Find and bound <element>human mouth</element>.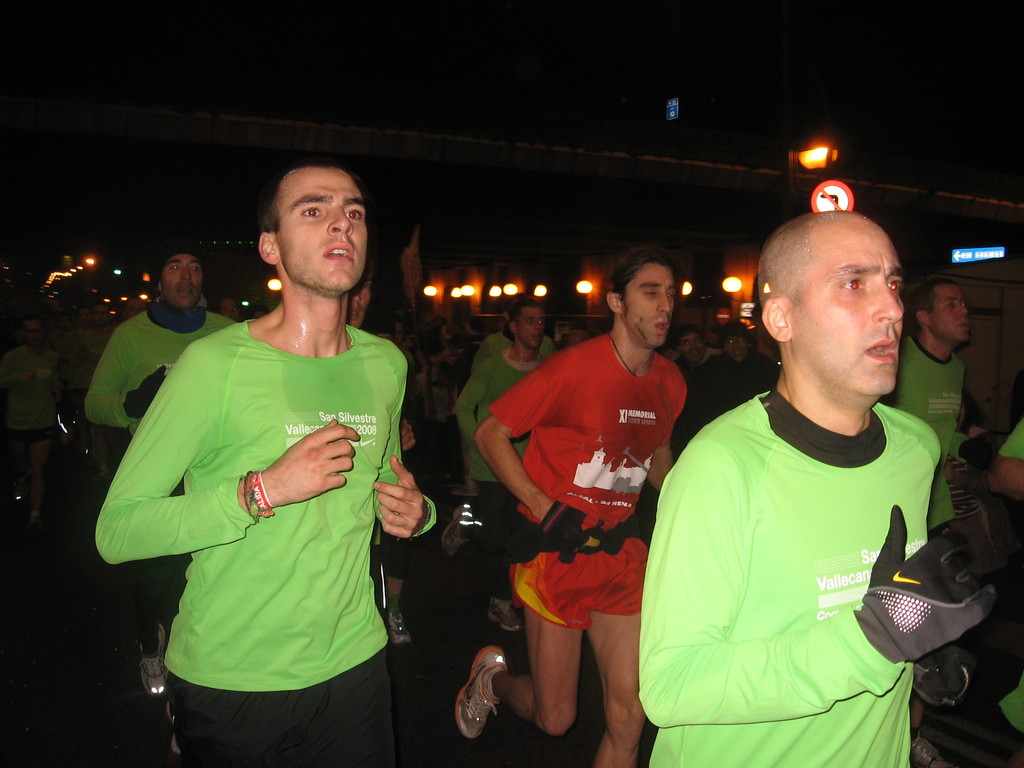
Bound: detection(655, 319, 671, 333).
